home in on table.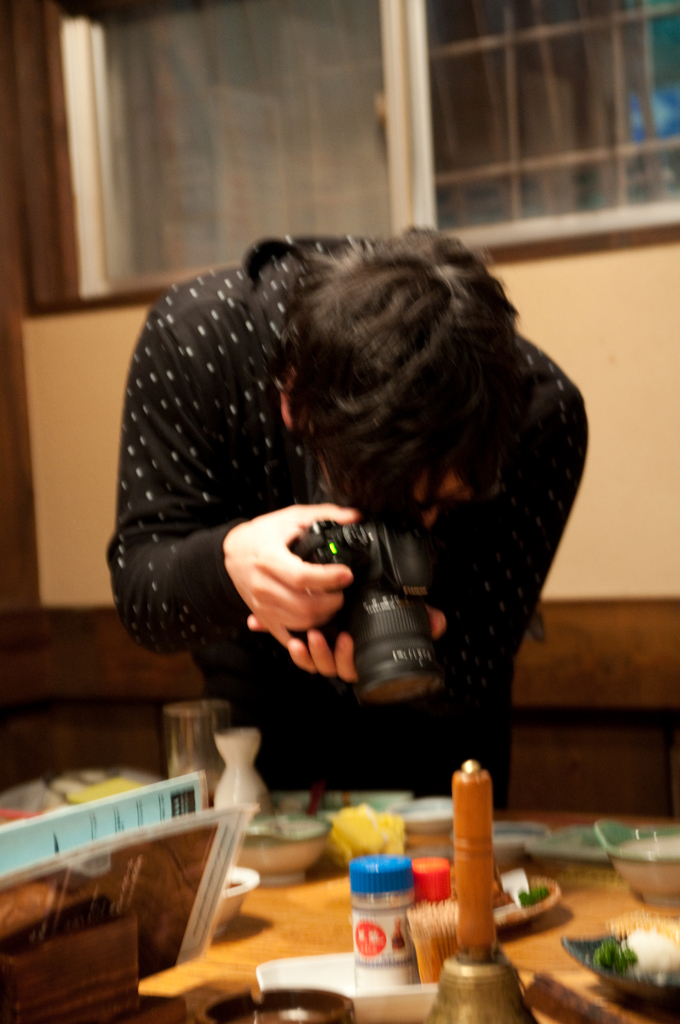
Homed in at 0:749:679:1023.
